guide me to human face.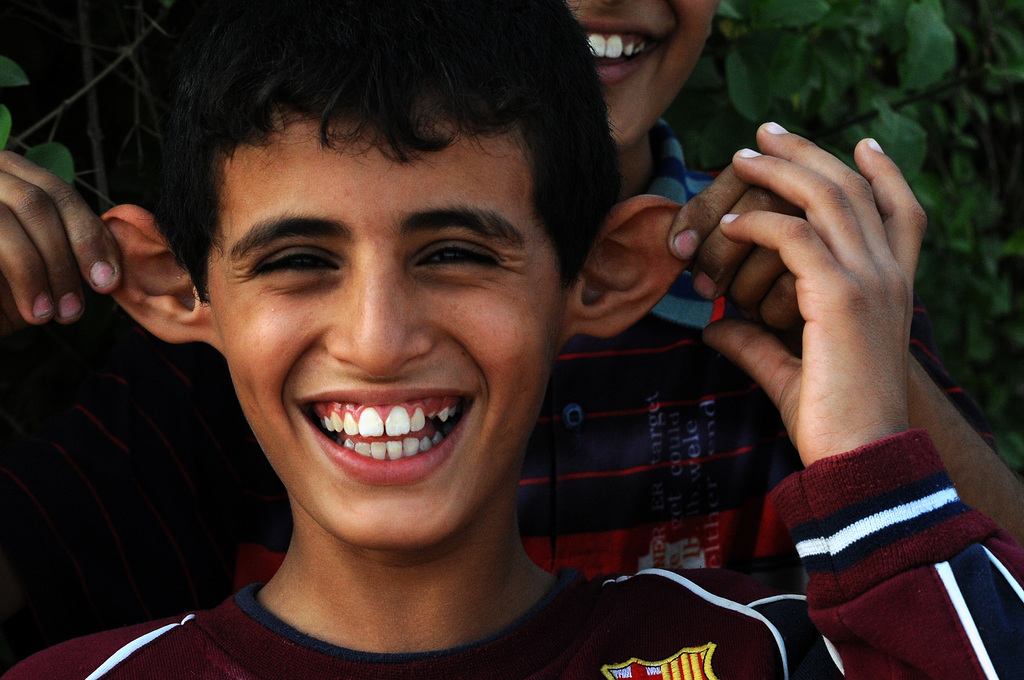
Guidance: [180, 65, 586, 530].
